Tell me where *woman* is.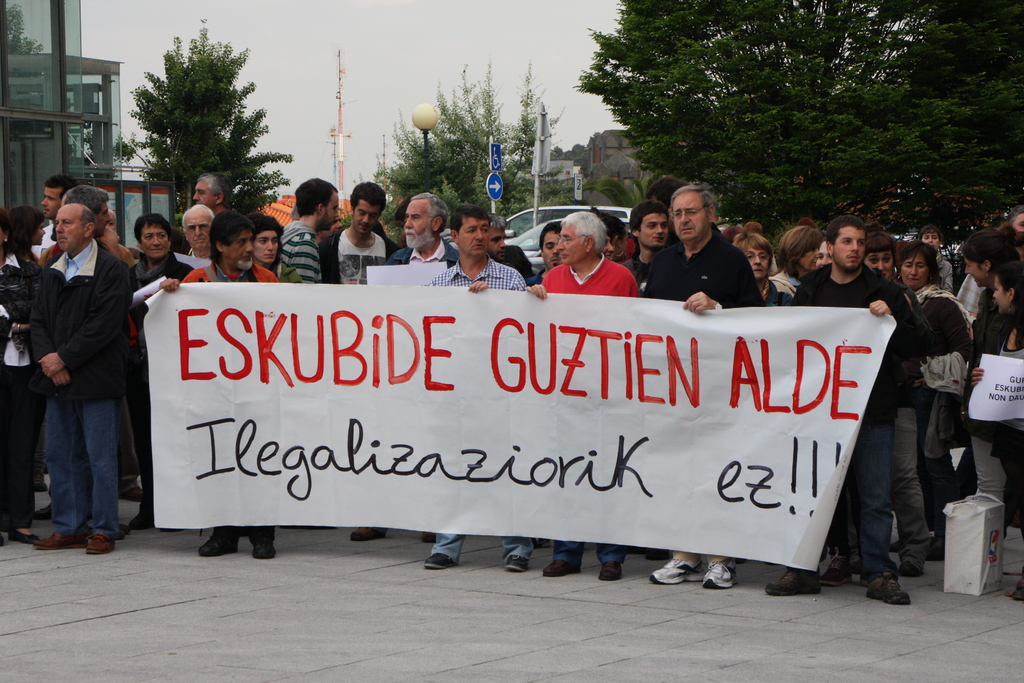
*woman* is at 243/210/301/285.
